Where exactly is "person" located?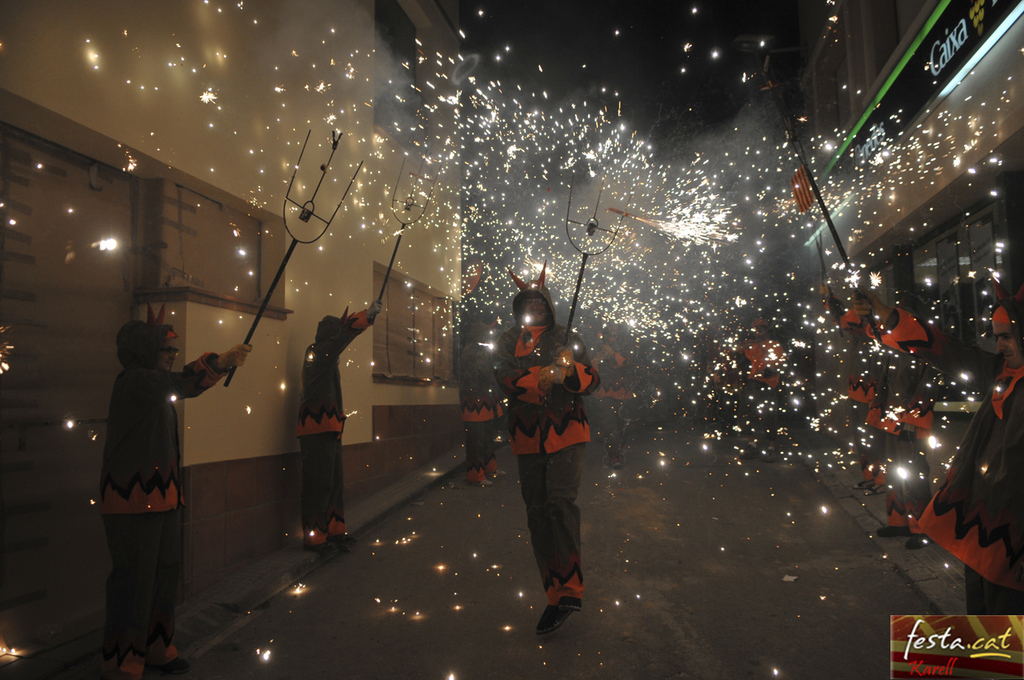
Its bounding box is <region>597, 330, 633, 458</region>.
